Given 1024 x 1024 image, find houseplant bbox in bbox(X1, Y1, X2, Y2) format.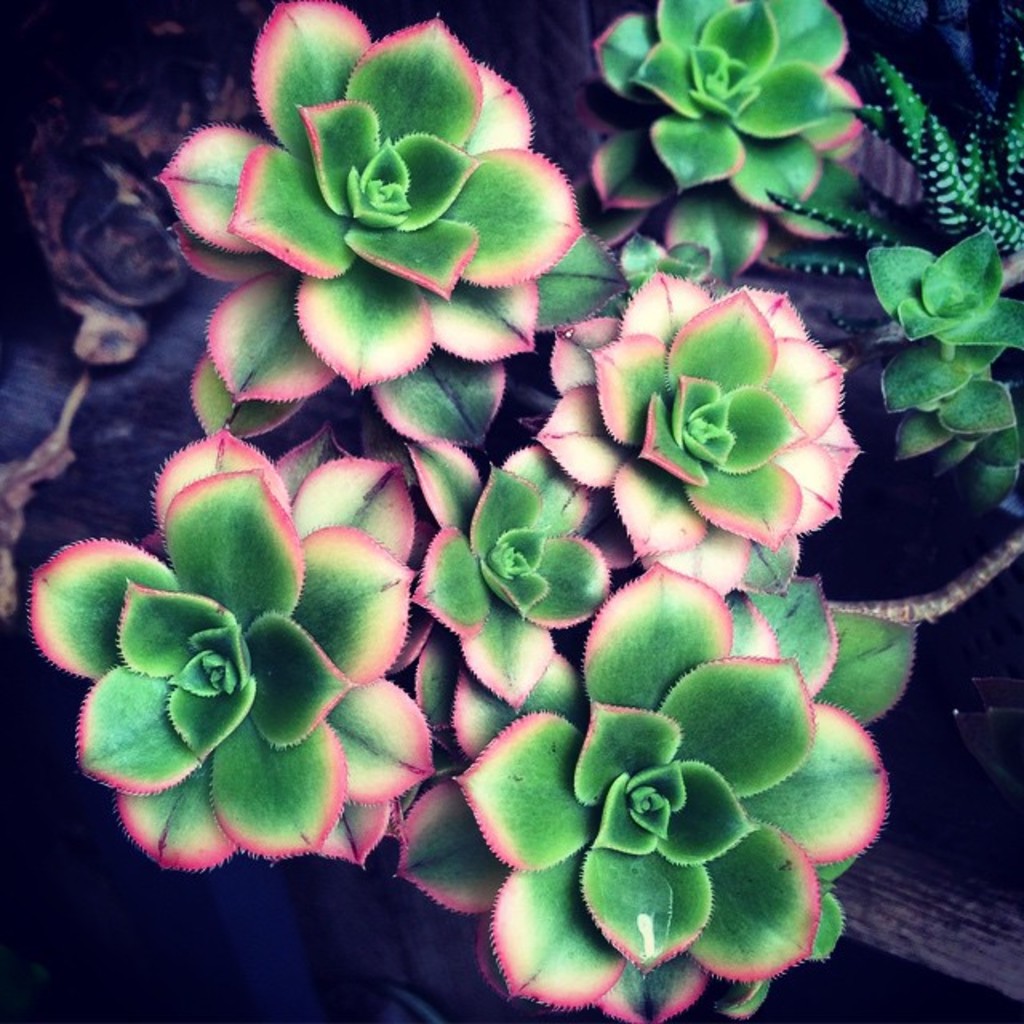
bbox(517, 272, 870, 598).
